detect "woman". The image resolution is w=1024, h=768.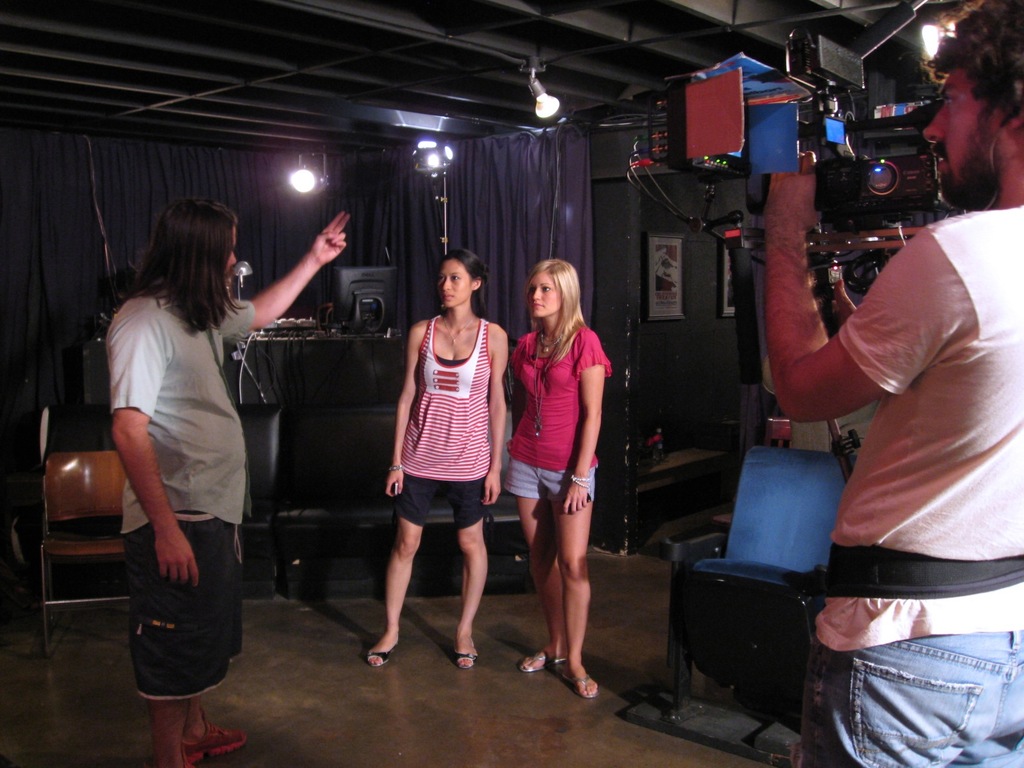
<region>501, 259, 612, 693</region>.
